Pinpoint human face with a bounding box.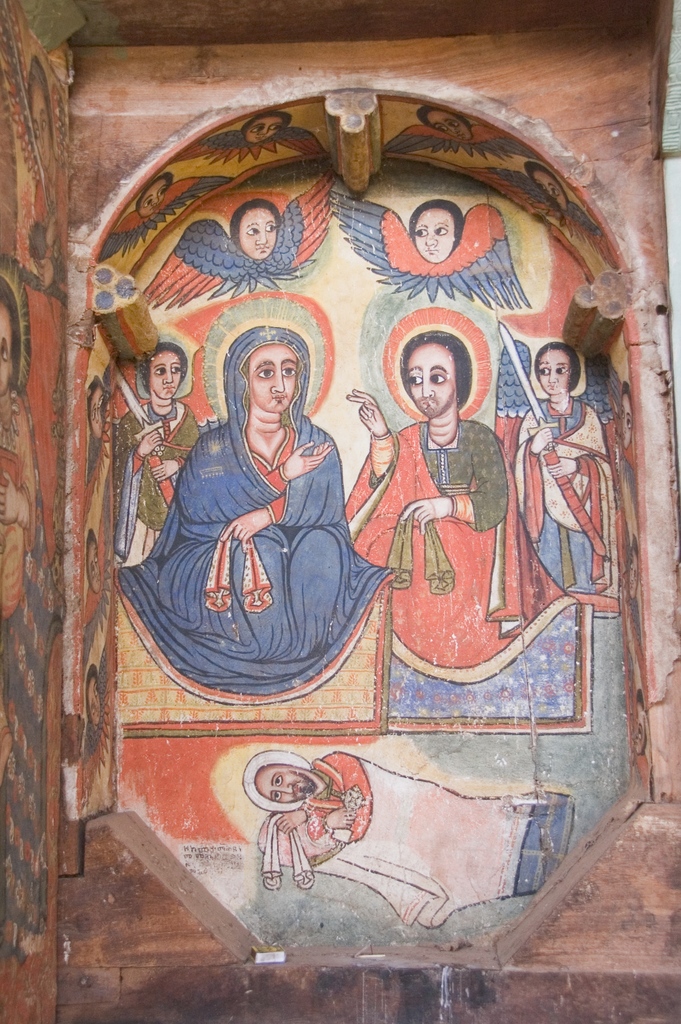
[x1=144, y1=185, x2=169, y2=216].
